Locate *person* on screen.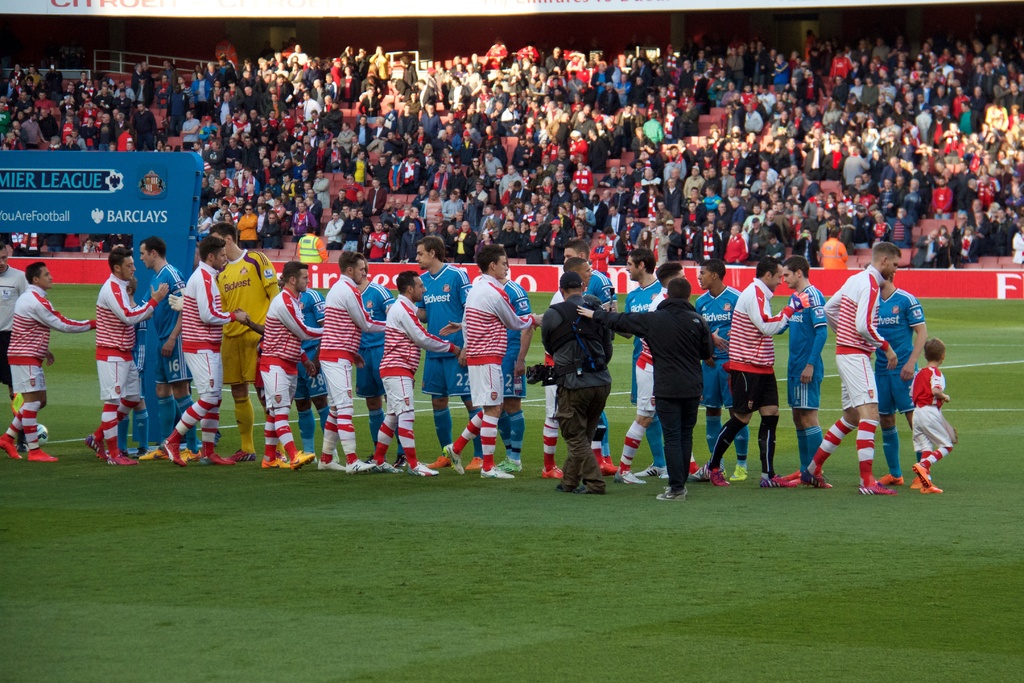
On screen at Rect(572, 278, 719, 505).
